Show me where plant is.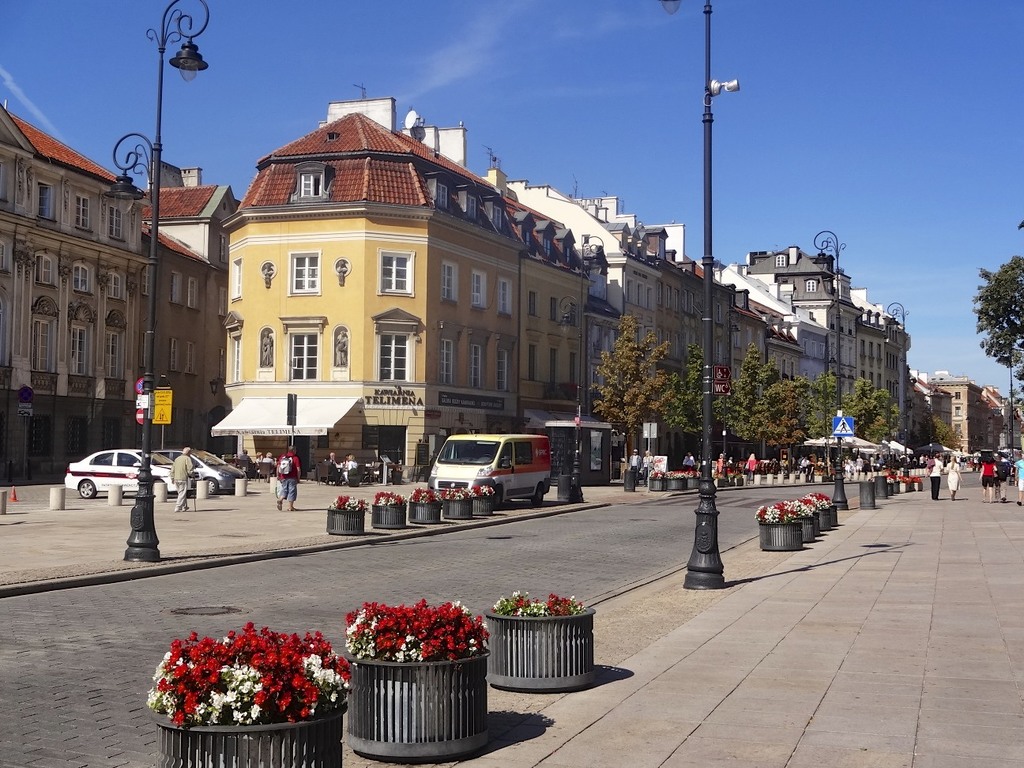
plant is at (893, 472, 911, 482).
